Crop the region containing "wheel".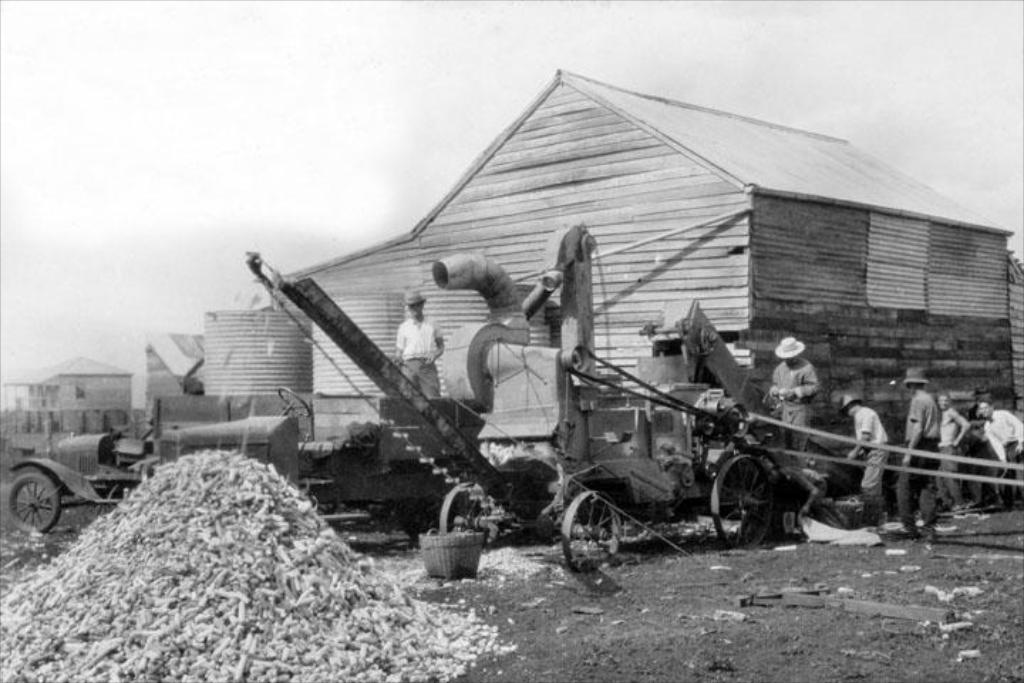
Crop region: [x1=10, y1=471, x2=63, y2=536].
